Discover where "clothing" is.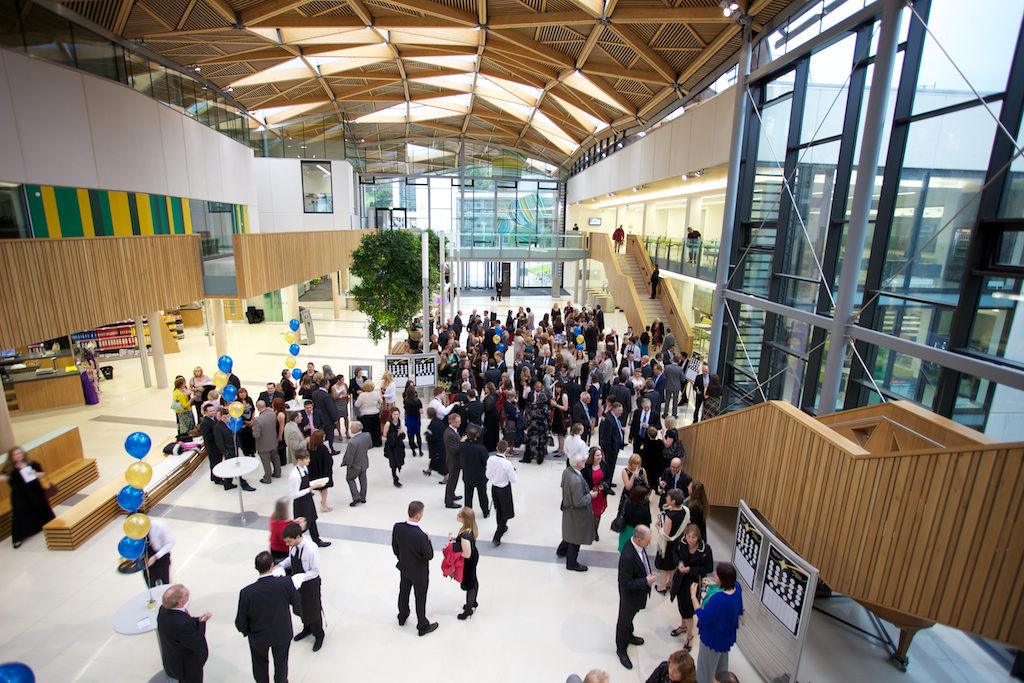
Discovered at 615, 495, 653, 555.
